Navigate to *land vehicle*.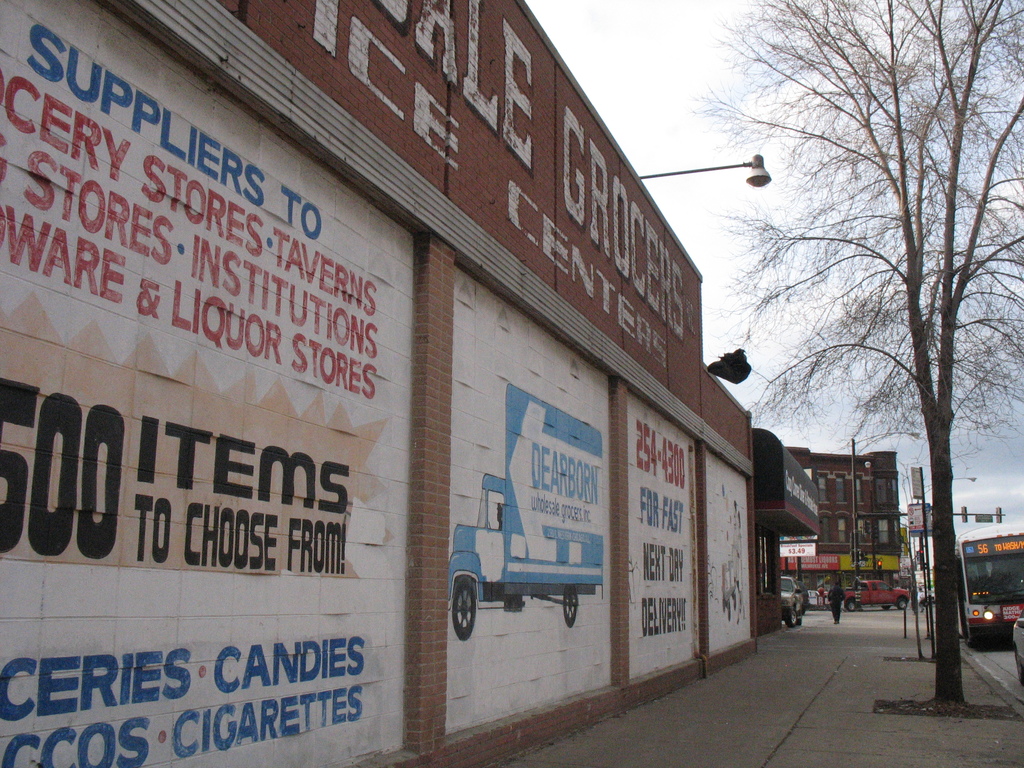
Navigation target: [960, 534, 1023, 653].
